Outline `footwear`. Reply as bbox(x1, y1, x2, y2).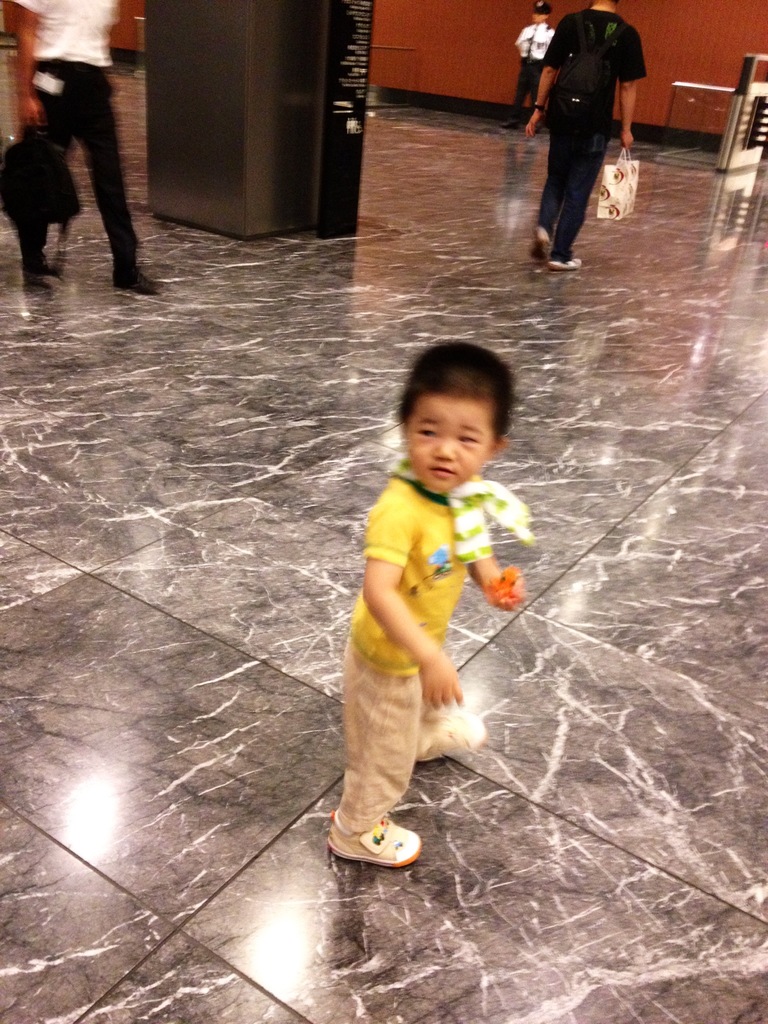
bbox(420, 713, 479, 750).
